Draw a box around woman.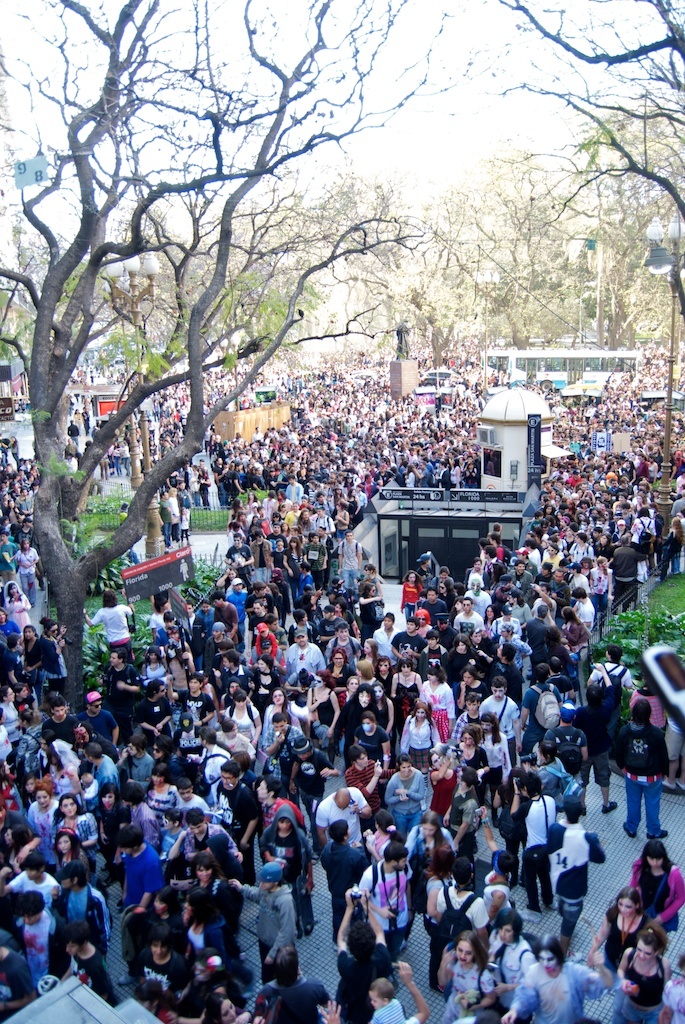
0:821:31:887.
